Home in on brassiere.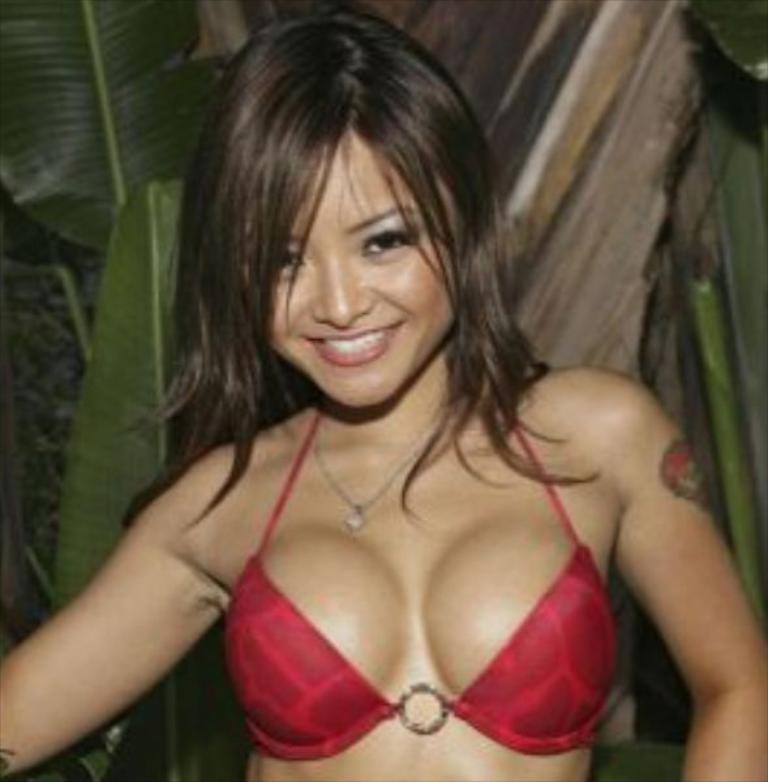
Homed in at (223, 427, 626, 768).
